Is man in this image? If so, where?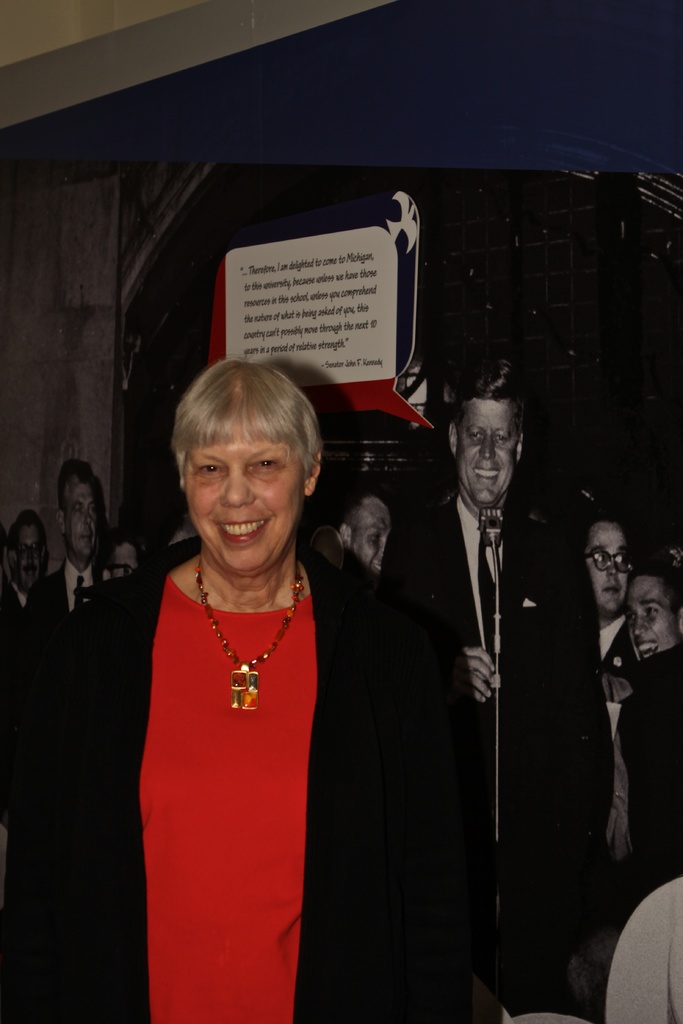
Yes, at [0, 509, 52, 631].
